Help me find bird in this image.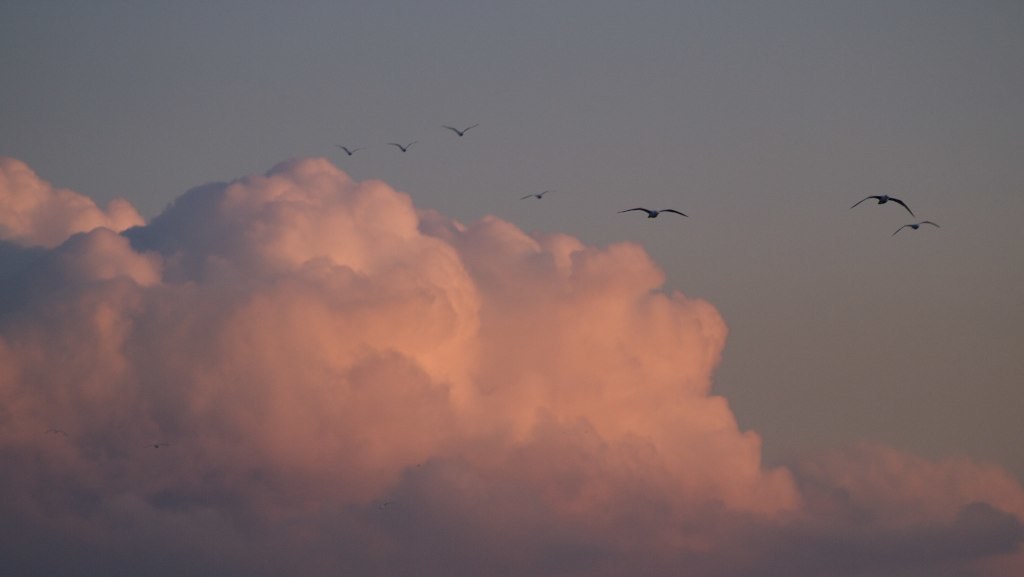
Found it: (620, 203, 689, 225).
